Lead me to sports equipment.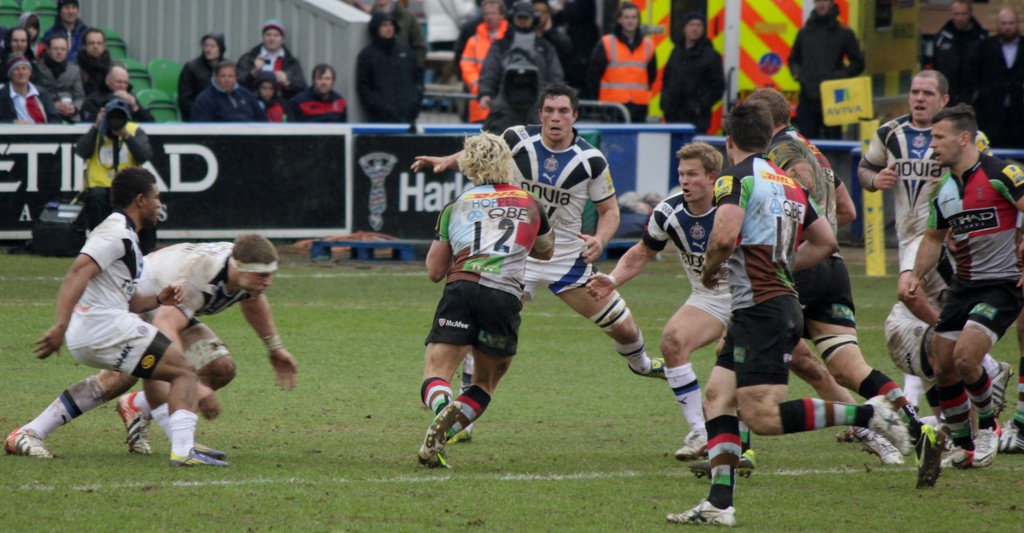
Lead to <bbox>851, 434, 899, 466</bbox>.
